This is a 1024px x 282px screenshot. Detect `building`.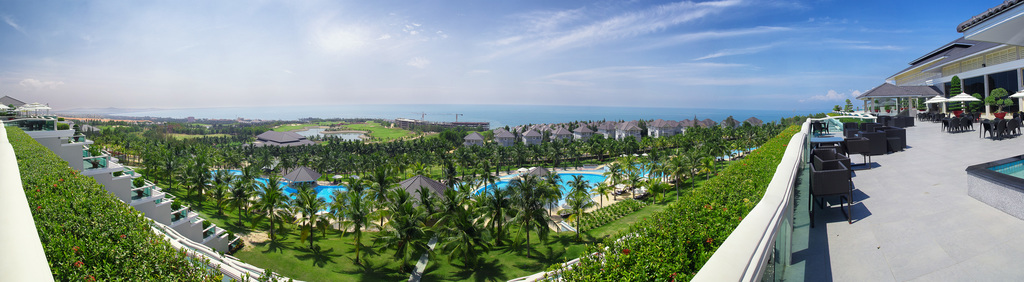
(left=394, top=119, right=490, bottom=138).
